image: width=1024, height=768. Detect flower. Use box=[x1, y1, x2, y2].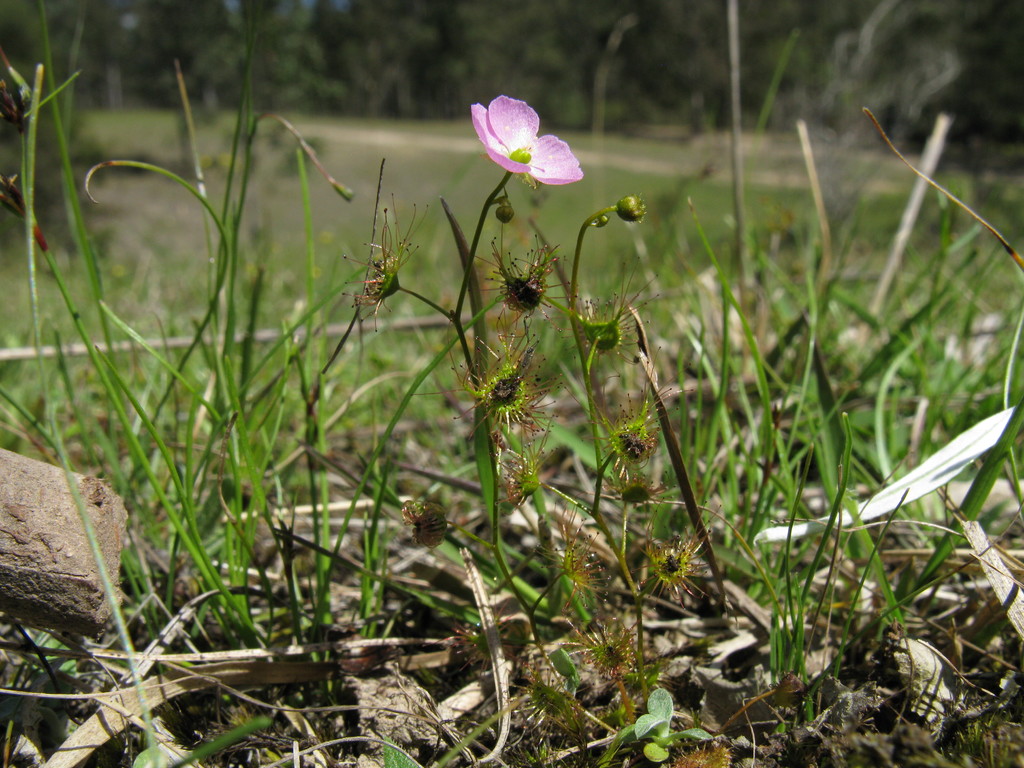
box=[614, 192, 652, 225].
